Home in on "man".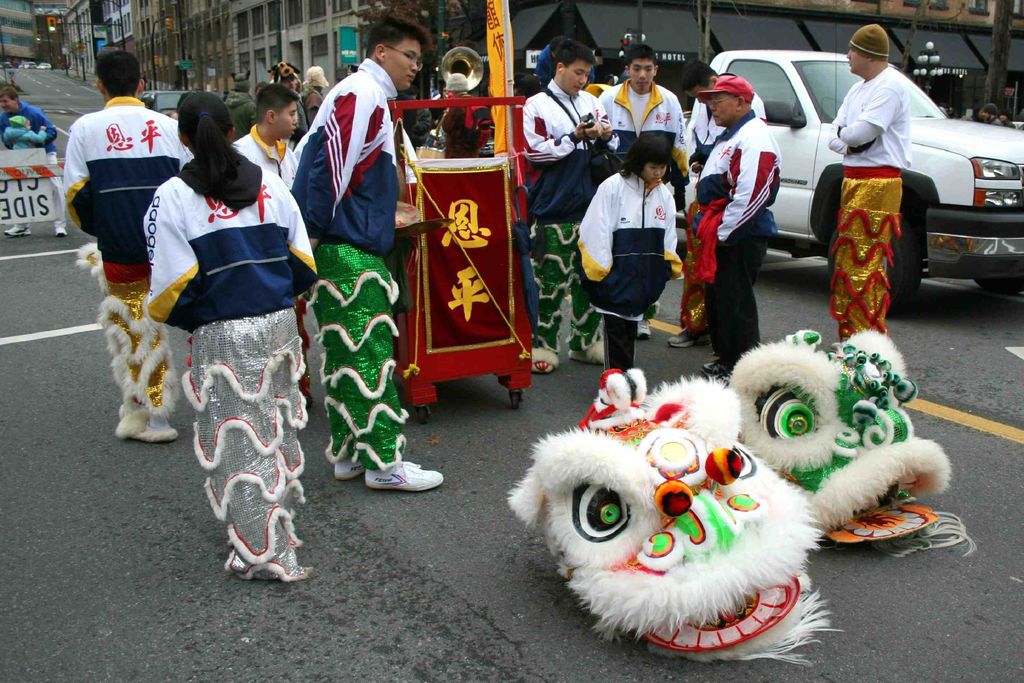
Homed in at bbox=[936, 100, 950, 115].
